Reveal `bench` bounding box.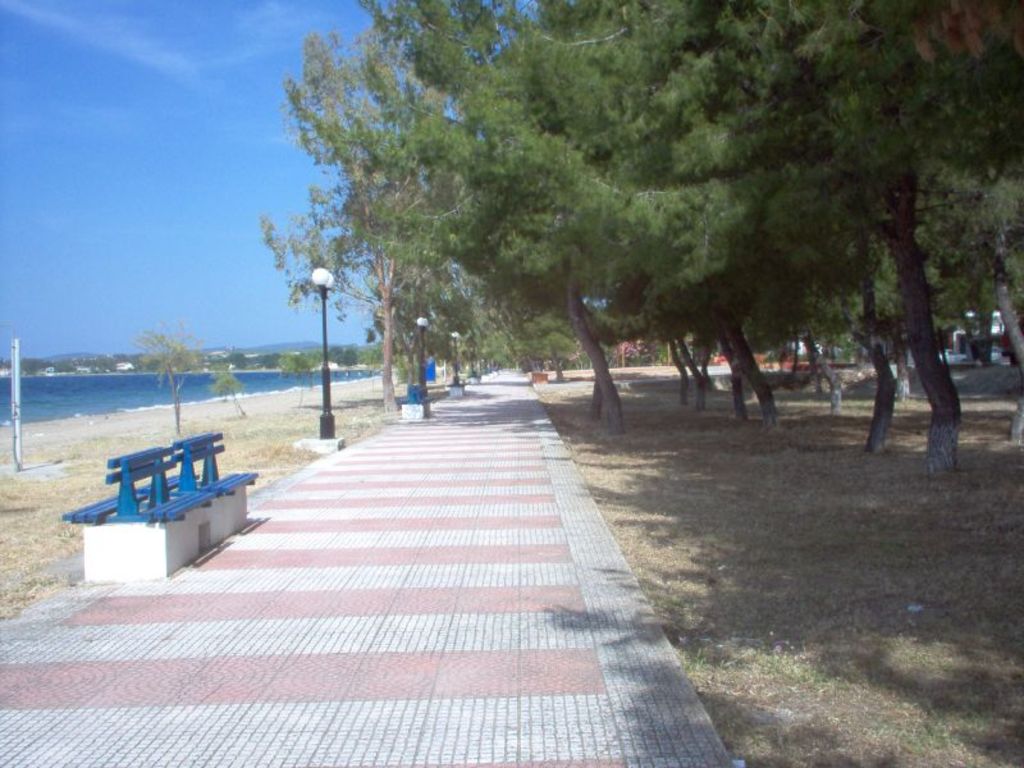
Revealed: 449,376,465,387.
